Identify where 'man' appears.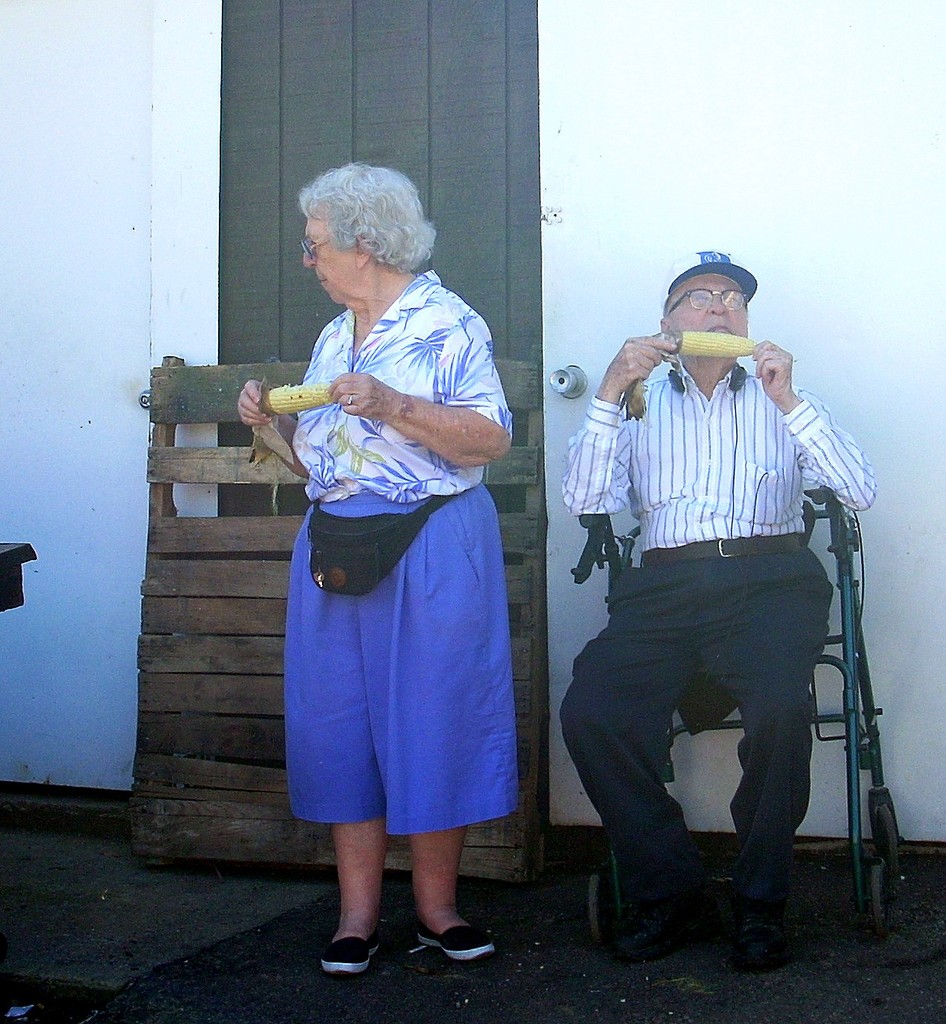
Appears at BBox(545, 239, 871, 973).
